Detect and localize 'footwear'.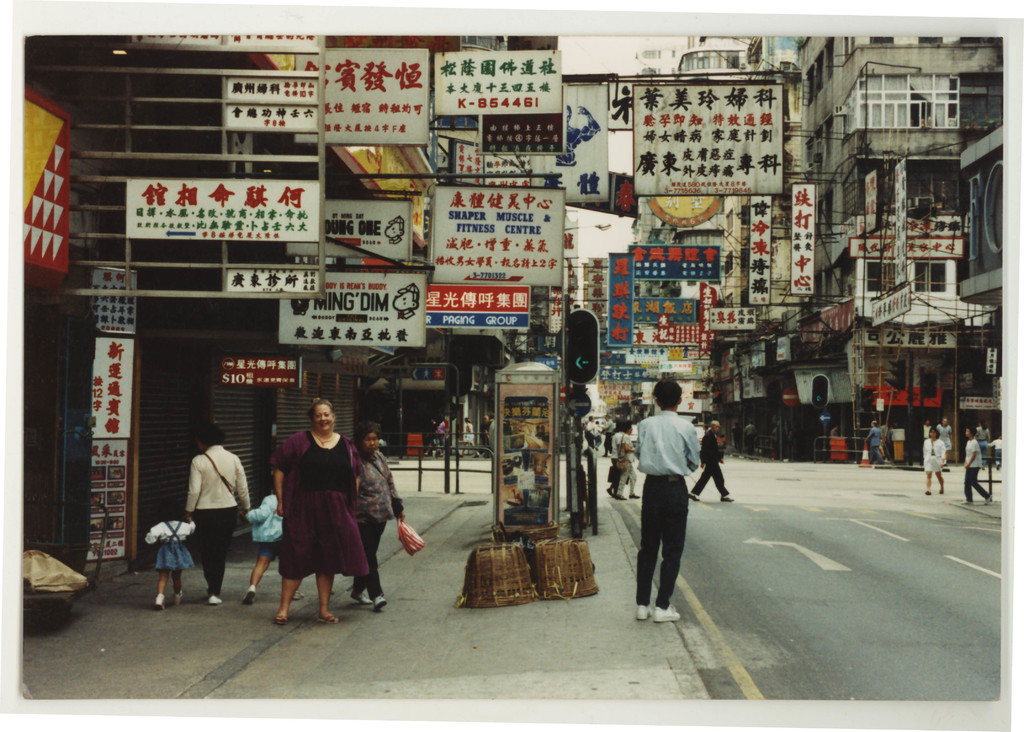
Localized at <box>176,589,186,608</box>.
